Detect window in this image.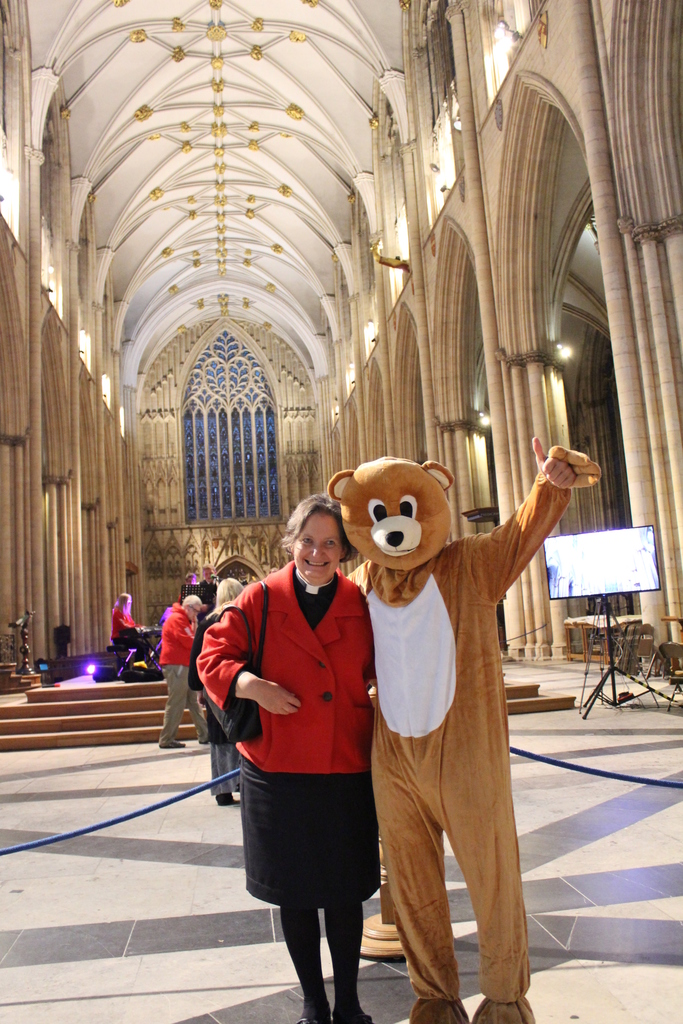
Detection: <box>181,285,280,541</box>.
